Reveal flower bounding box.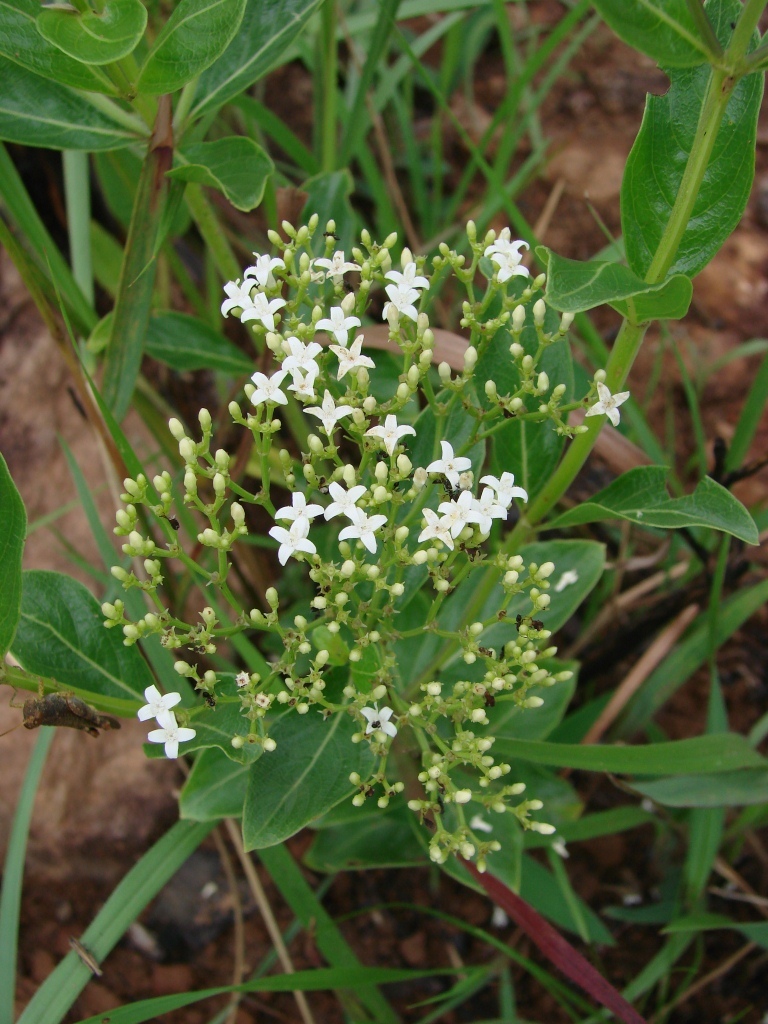
Revealed: crop(415, 440, 465, 486).
